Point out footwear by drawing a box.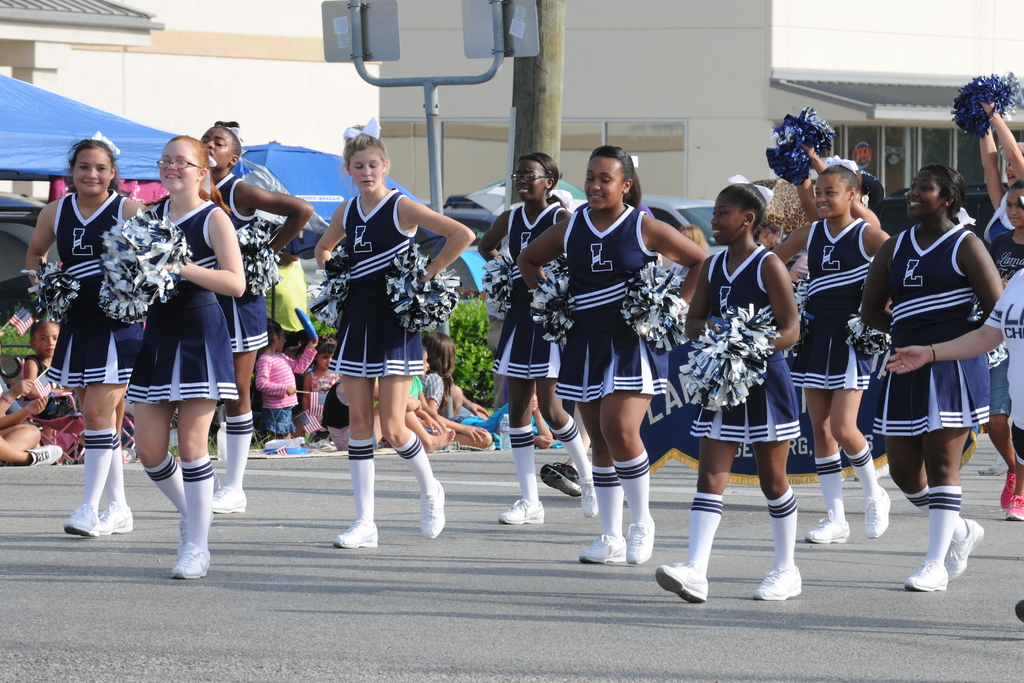
crop(536, 463, 579, 499).
